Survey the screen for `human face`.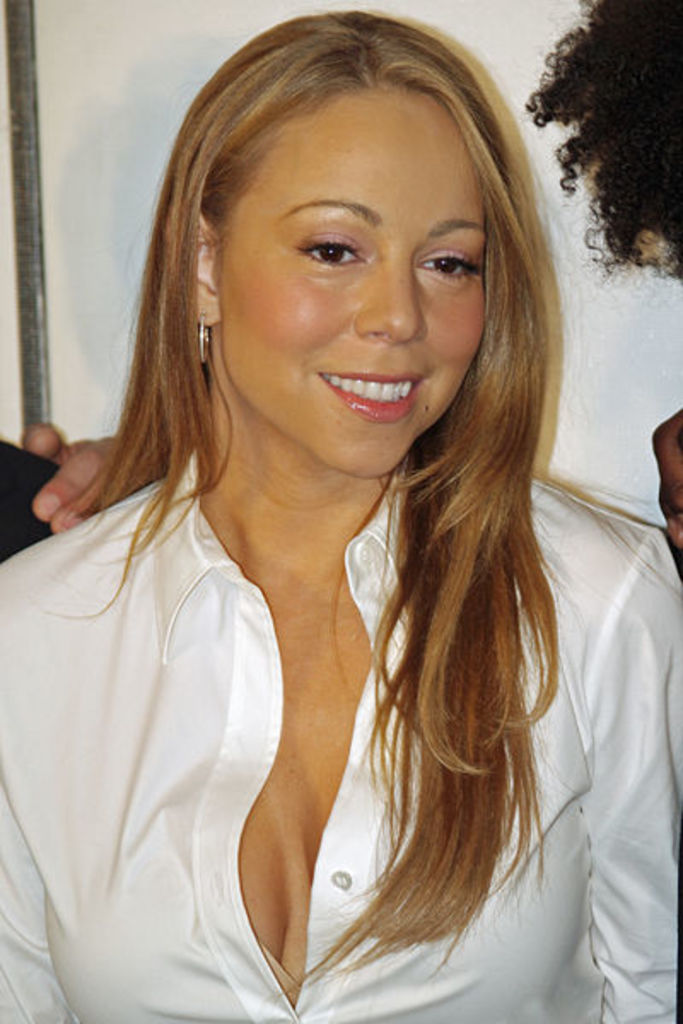
Survey found: box(217, 82, 487, 483).
